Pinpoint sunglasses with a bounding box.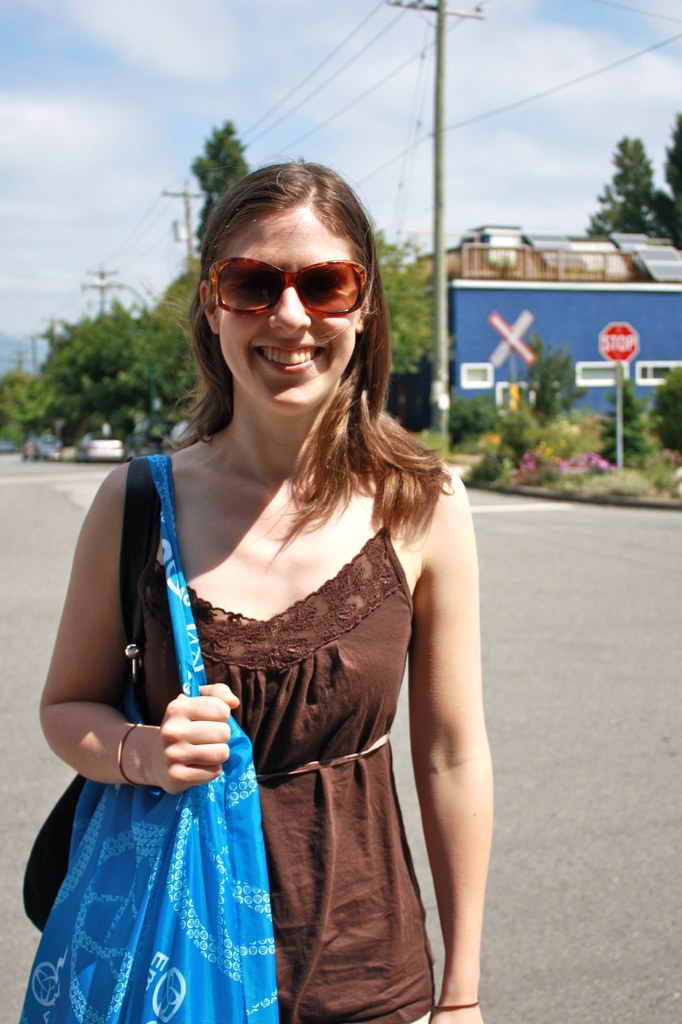
207:257:368:319.
